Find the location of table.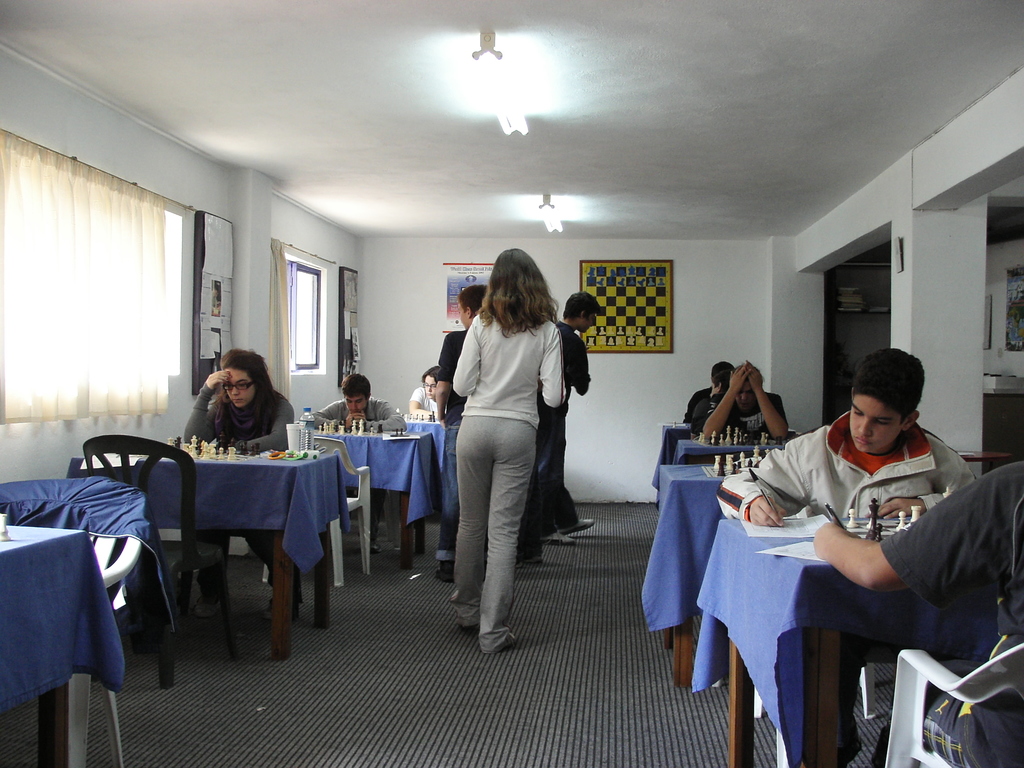
Location: crop(404, 410, 451, 483).
